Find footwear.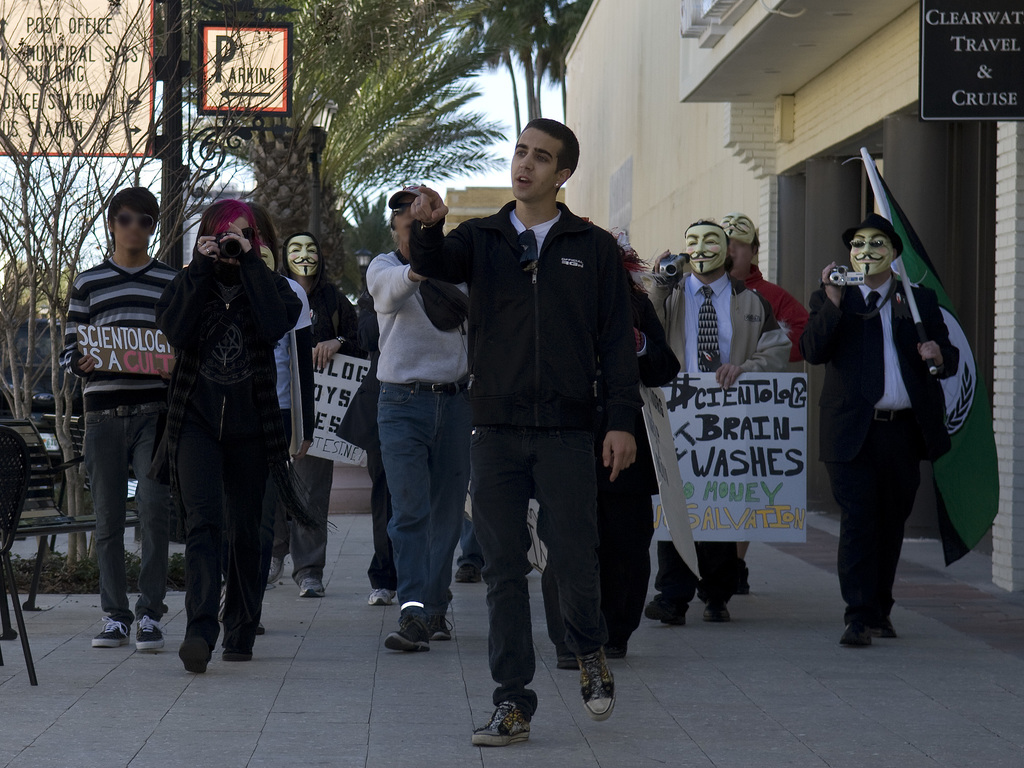
crop(477, 680, 541, 755).
